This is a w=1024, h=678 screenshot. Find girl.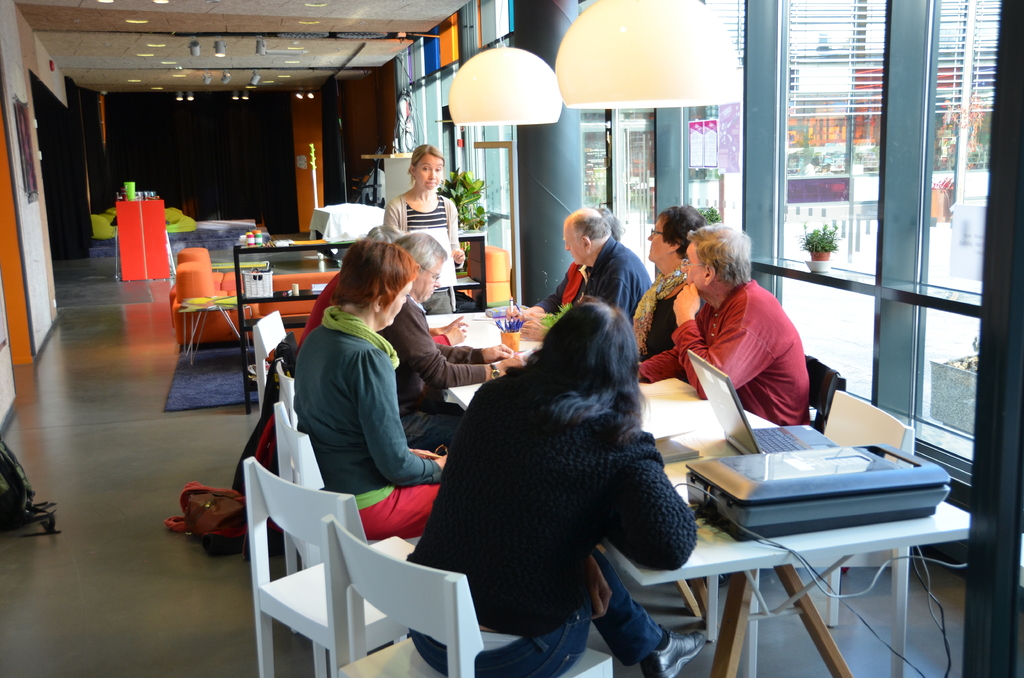
Bounding box: locate(383, 148, 460, 313).
